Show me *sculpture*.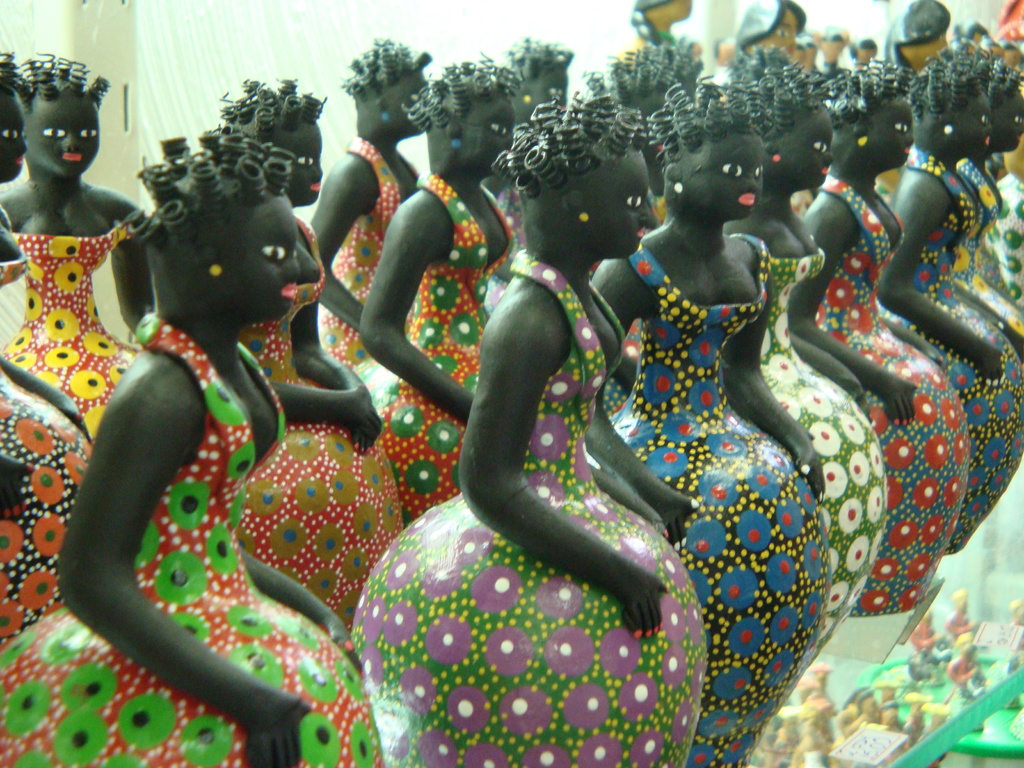
*sculpture* is here: l=212, t=72, r=406, b=641.
